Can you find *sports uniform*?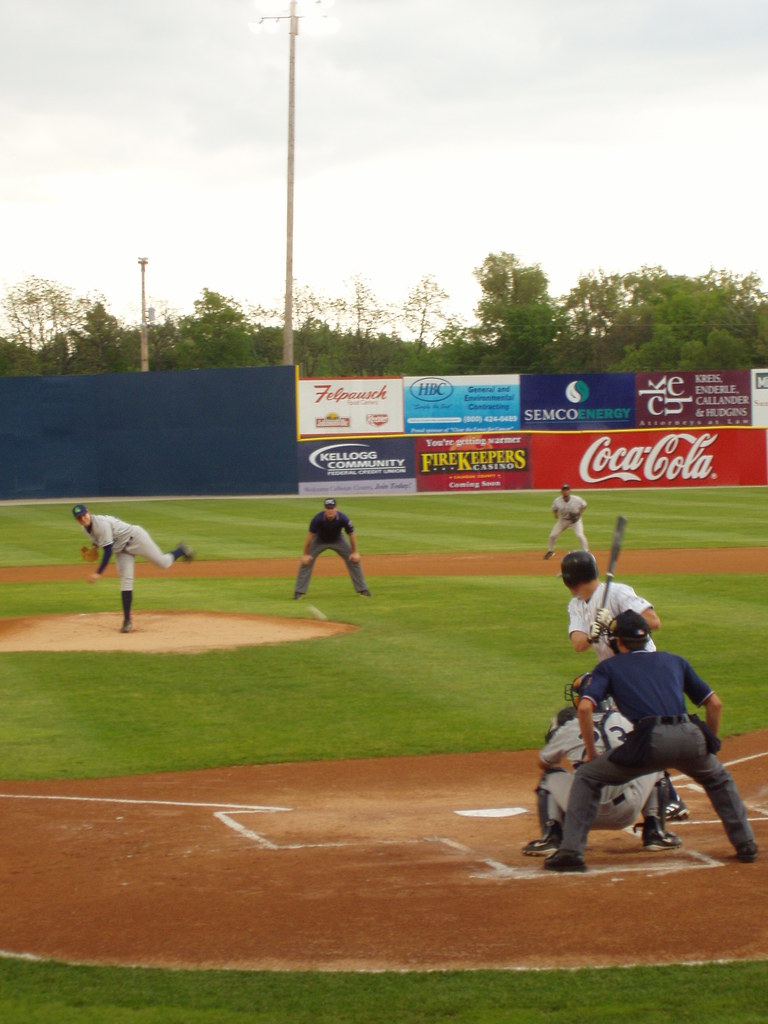
Yes, bounding box: x1=557, y1=547, x2=689, y2=823.
